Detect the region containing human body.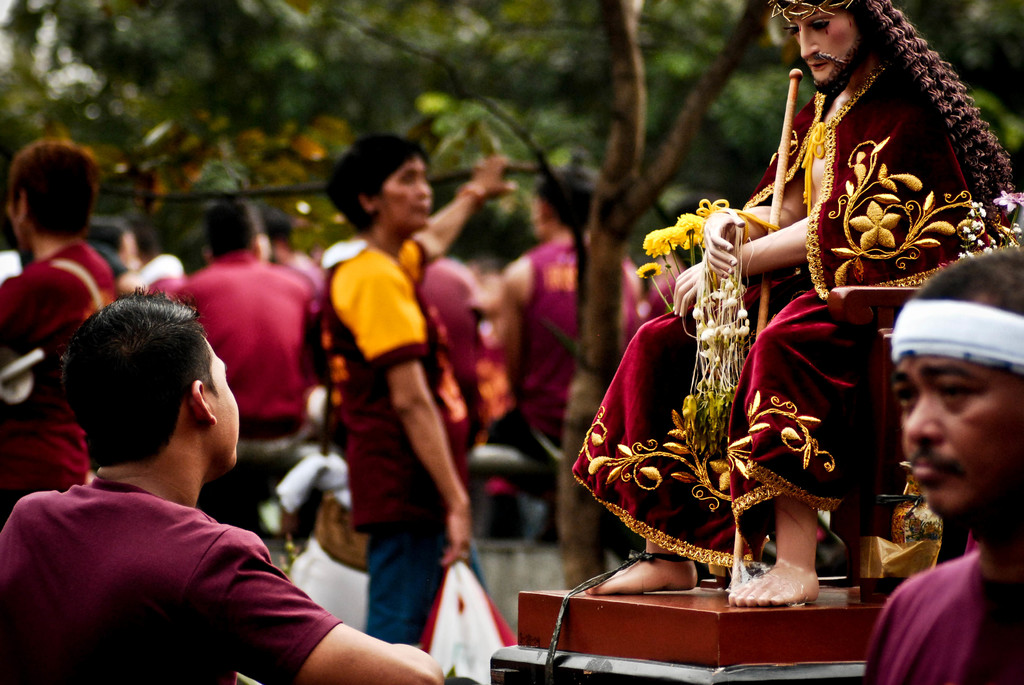
rect(866, 536, 1023, 684).
